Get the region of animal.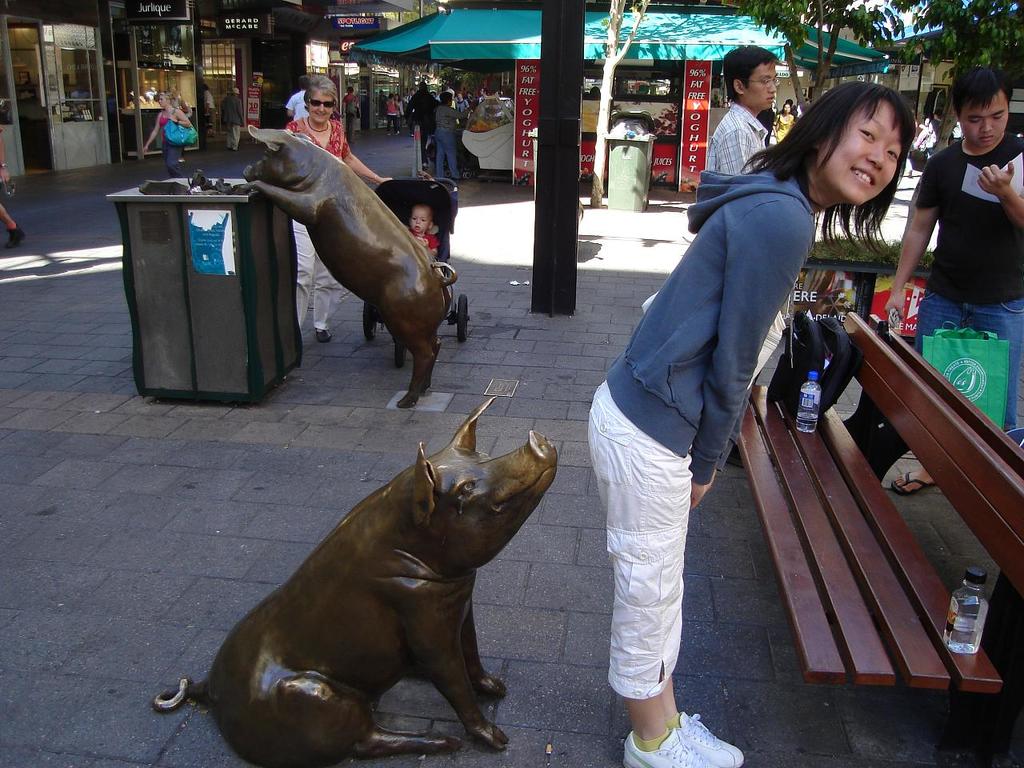
region(149, 395, 559, 767).
